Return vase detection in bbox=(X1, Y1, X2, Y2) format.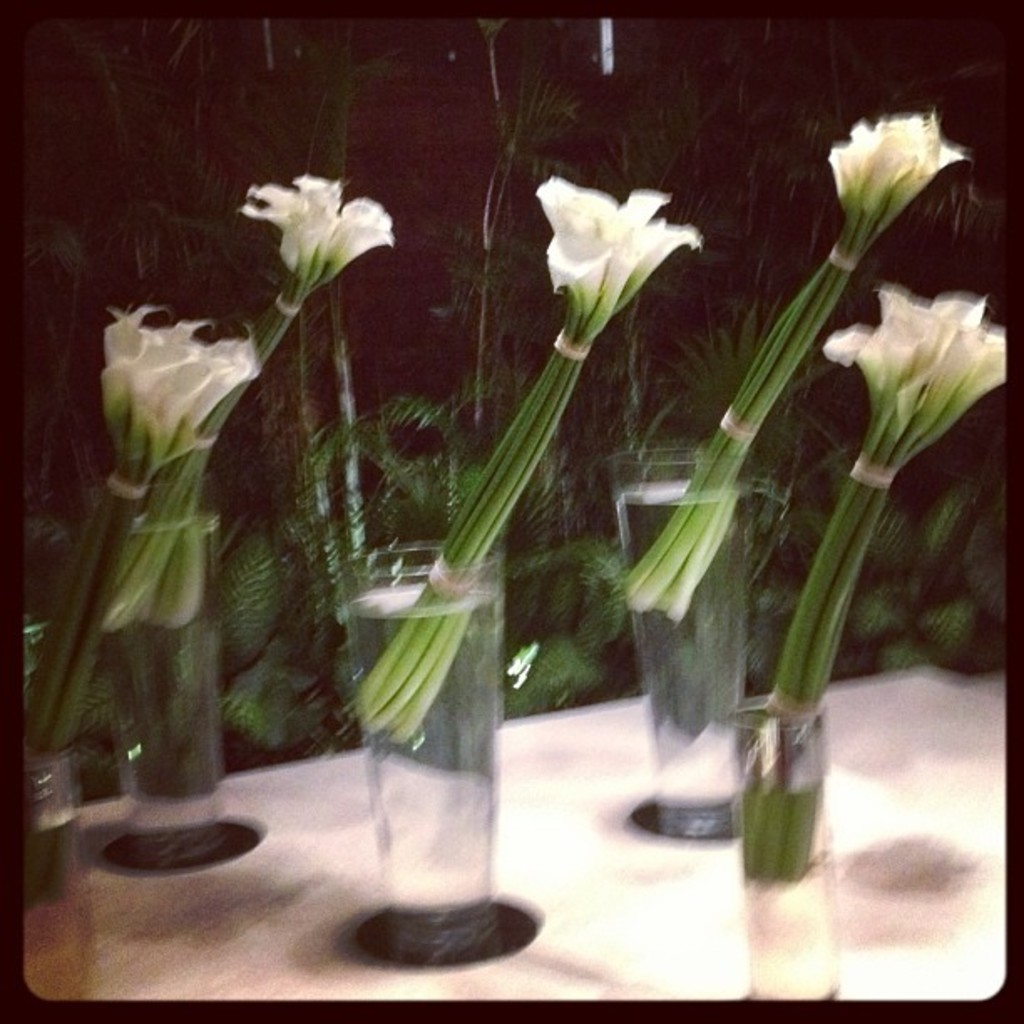
bbox=(340, 535, 505, 954).
